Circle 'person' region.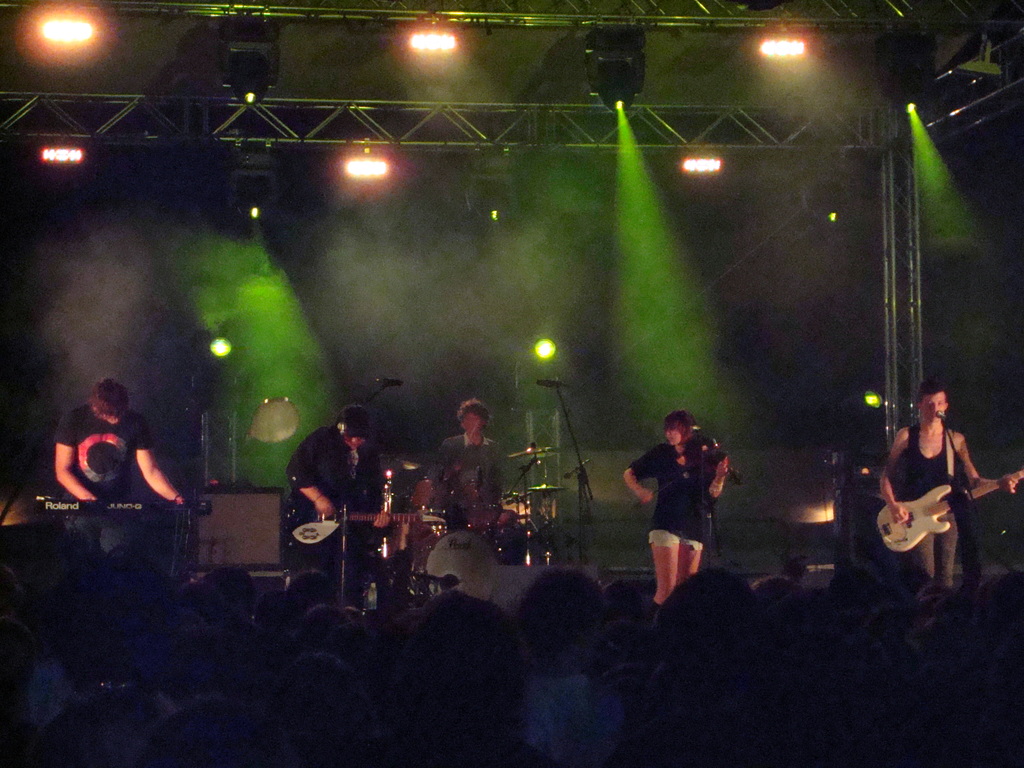
Region: bbox=(58, 375, 191, 523).
